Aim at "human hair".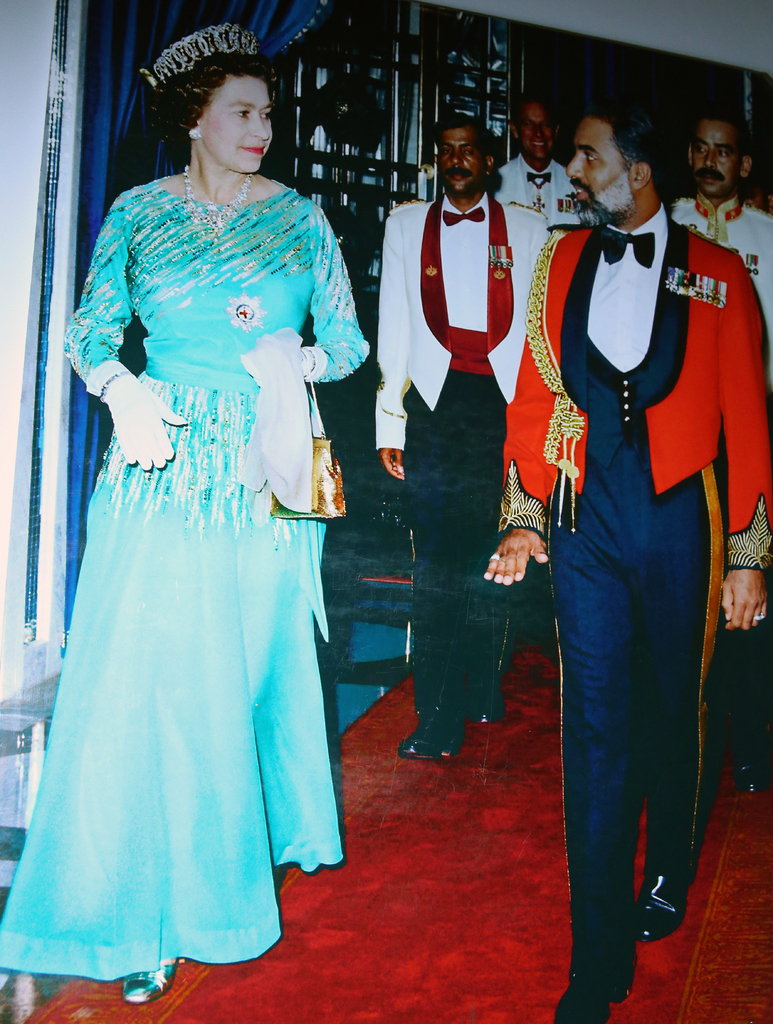
Aimed at detection(696, 106, 753, 151).
